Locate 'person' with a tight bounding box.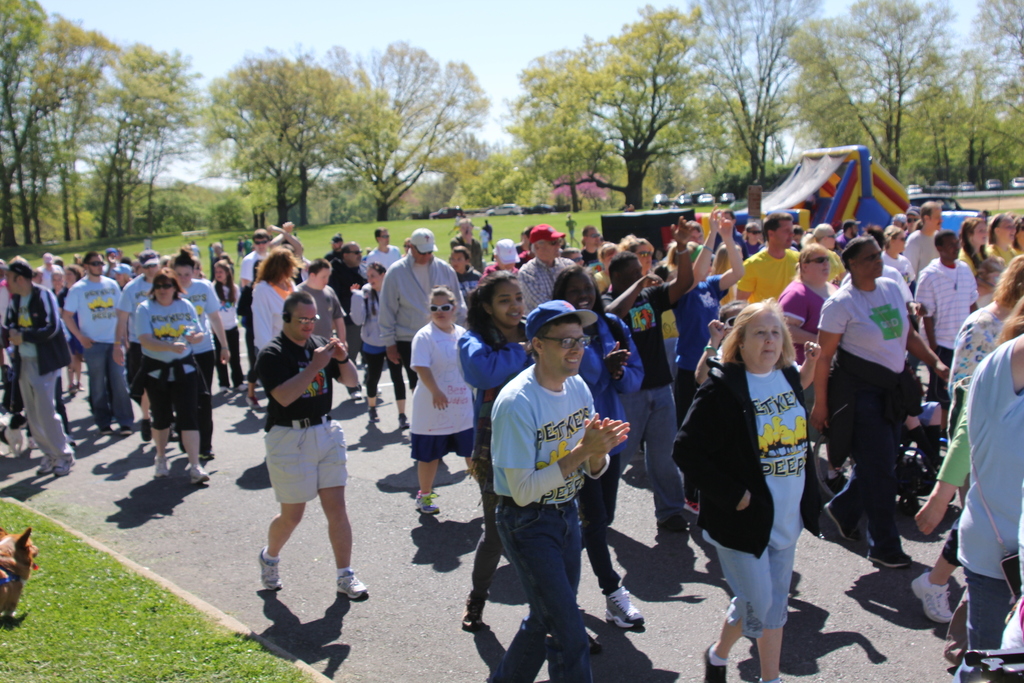
<box>799,222,847,286</box>.
